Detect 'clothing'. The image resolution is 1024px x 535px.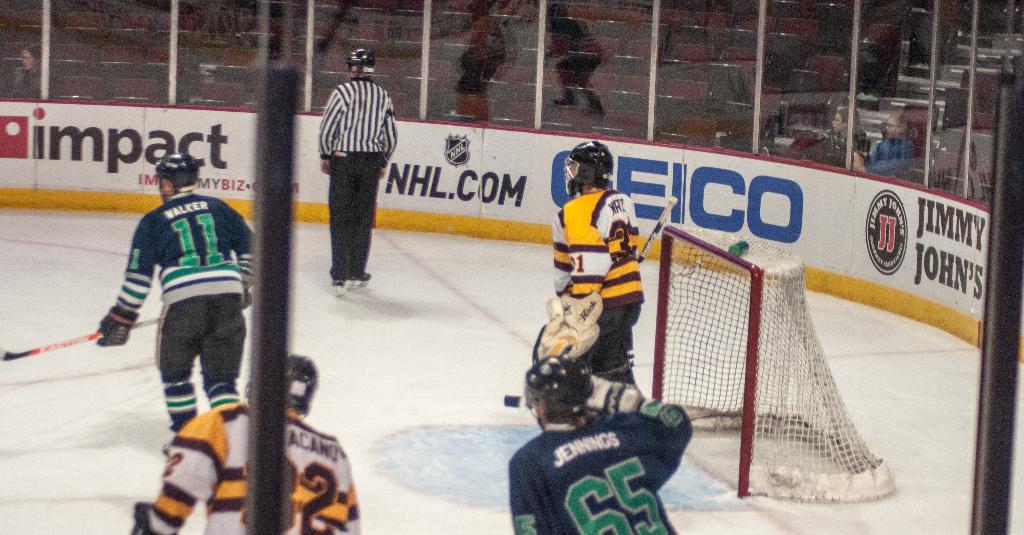
<bbox>509, 408, 694, 534</bbox>.
